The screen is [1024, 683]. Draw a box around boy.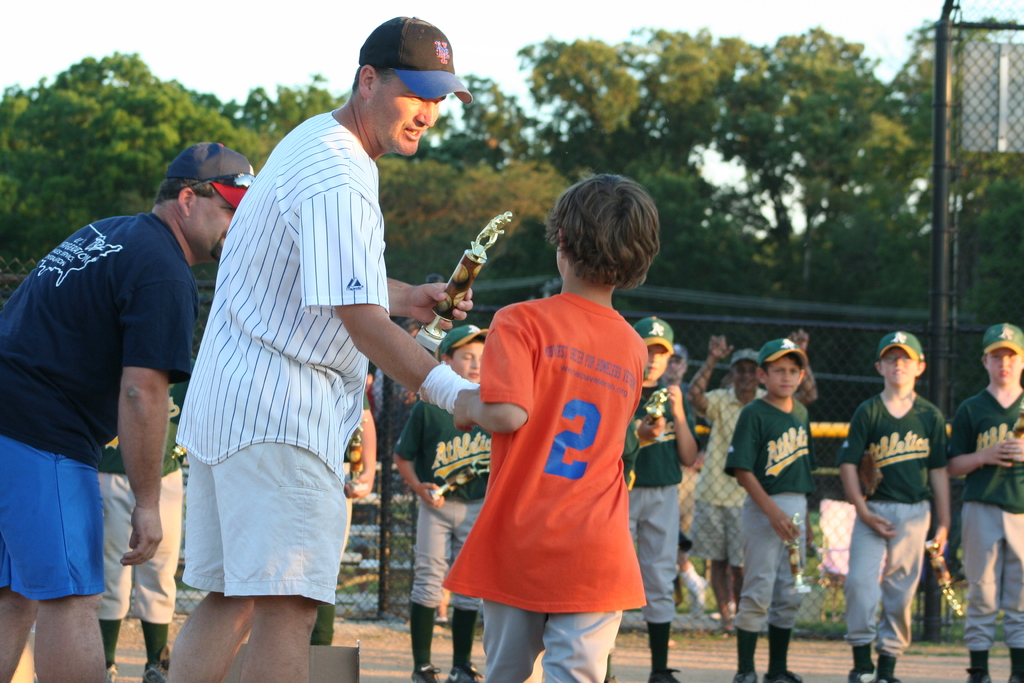
BBox(941, 322, 1023, 682).
